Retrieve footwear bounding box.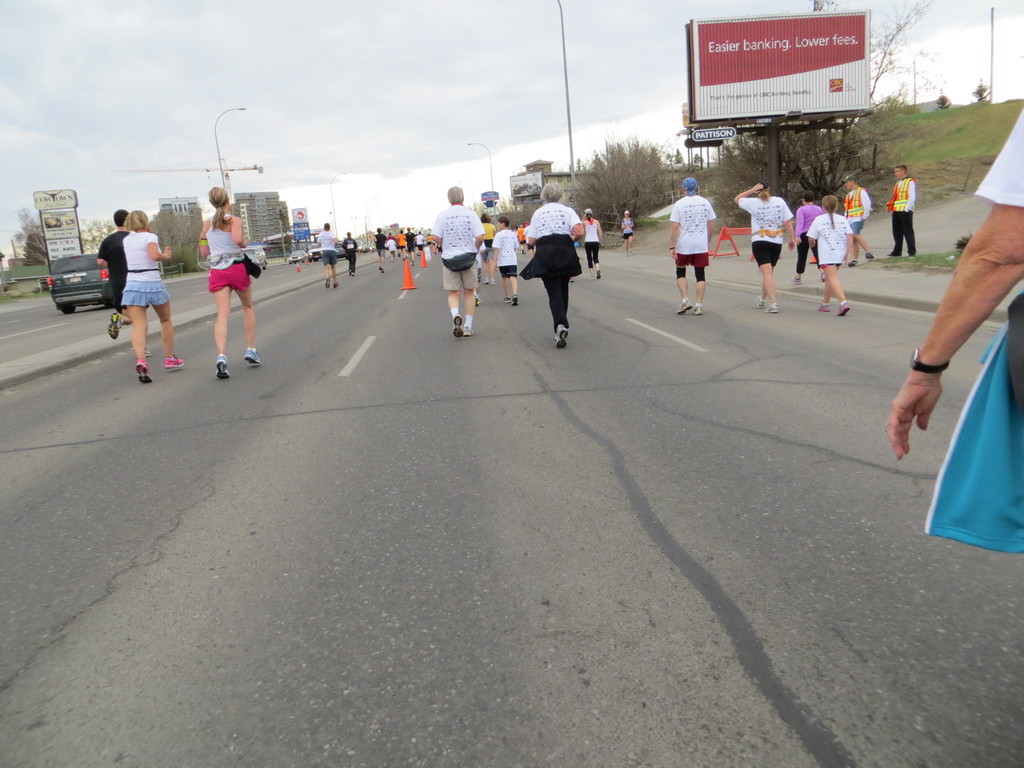
Bounding box: (left=165, top=353, right=188, bottom=369).
